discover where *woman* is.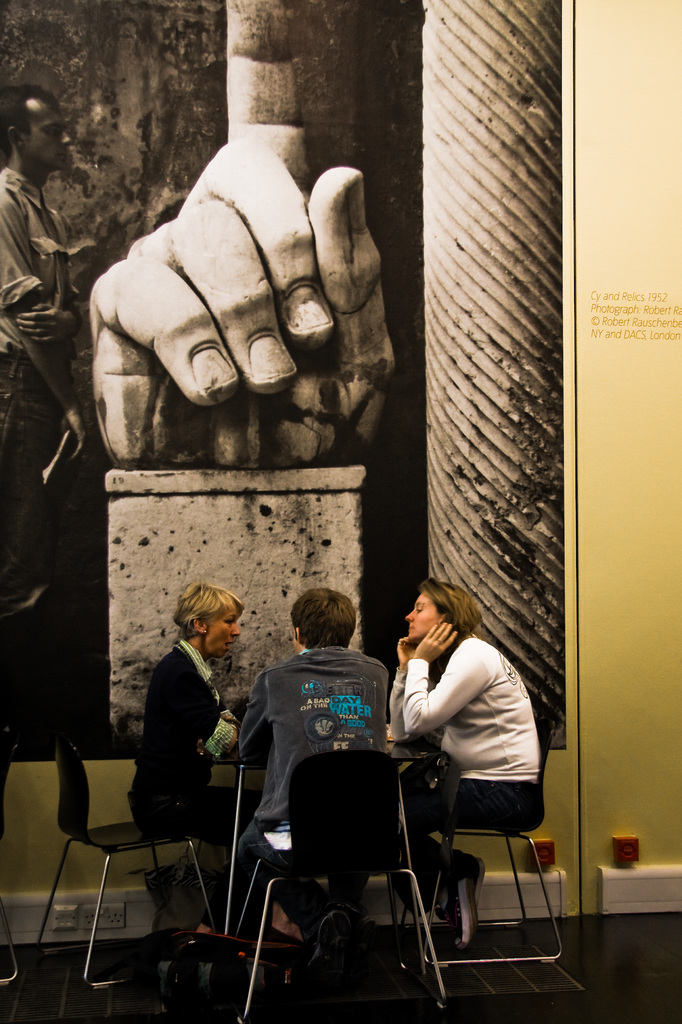
Discovered at 127:580:279:936.
